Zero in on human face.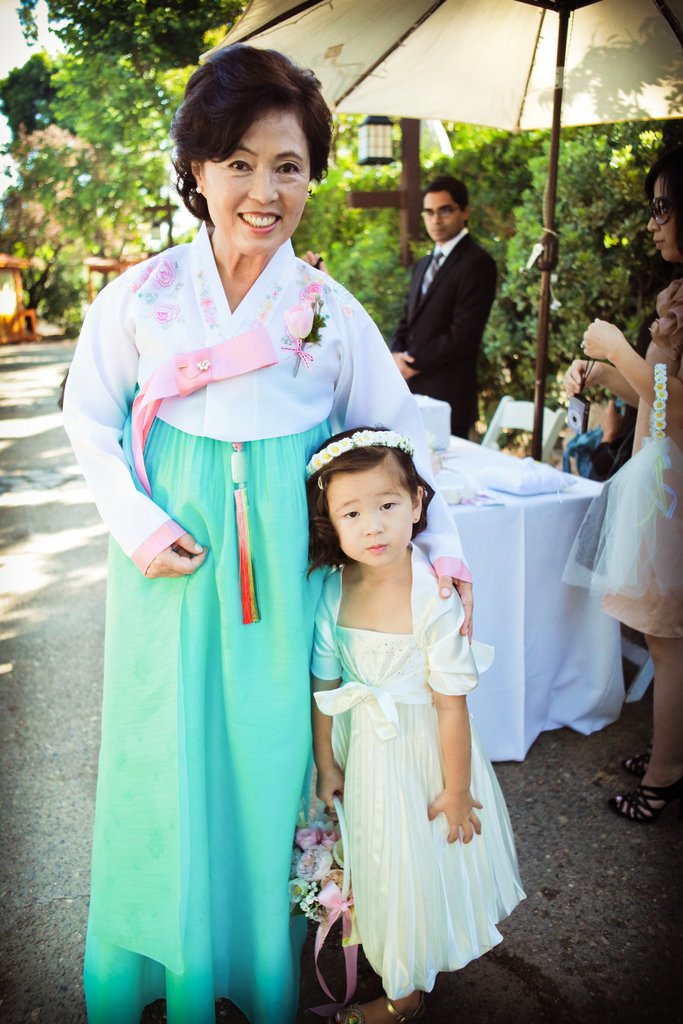
Zeroed in: x1=326 y1=470 x2=417 y2=564.
